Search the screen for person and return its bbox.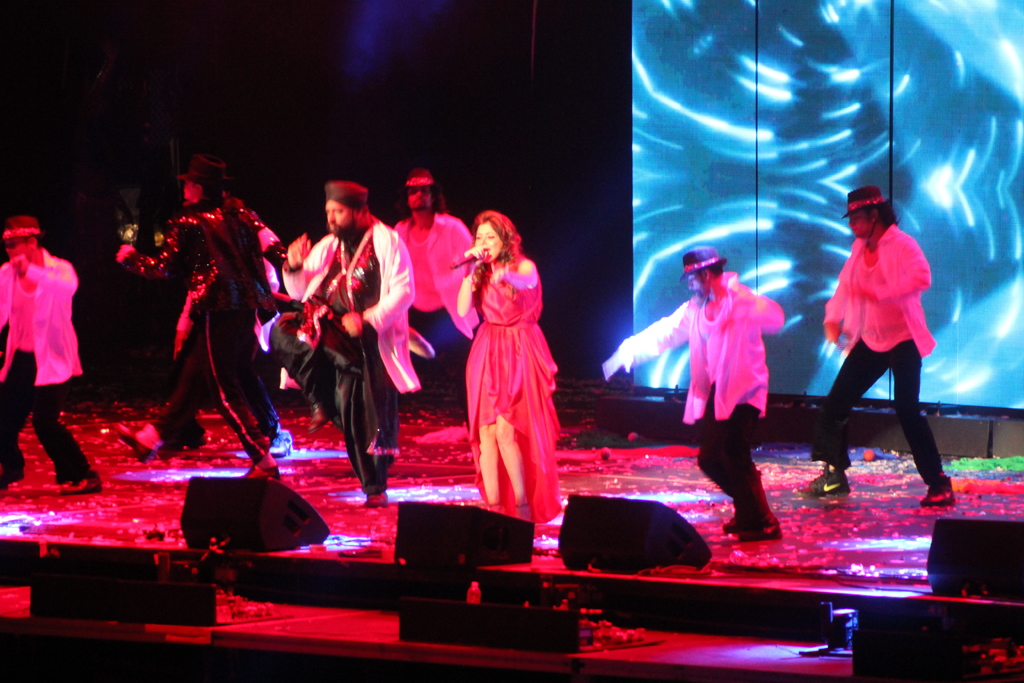
Found: x1=280 y1=181 x2=436 y2=502.
